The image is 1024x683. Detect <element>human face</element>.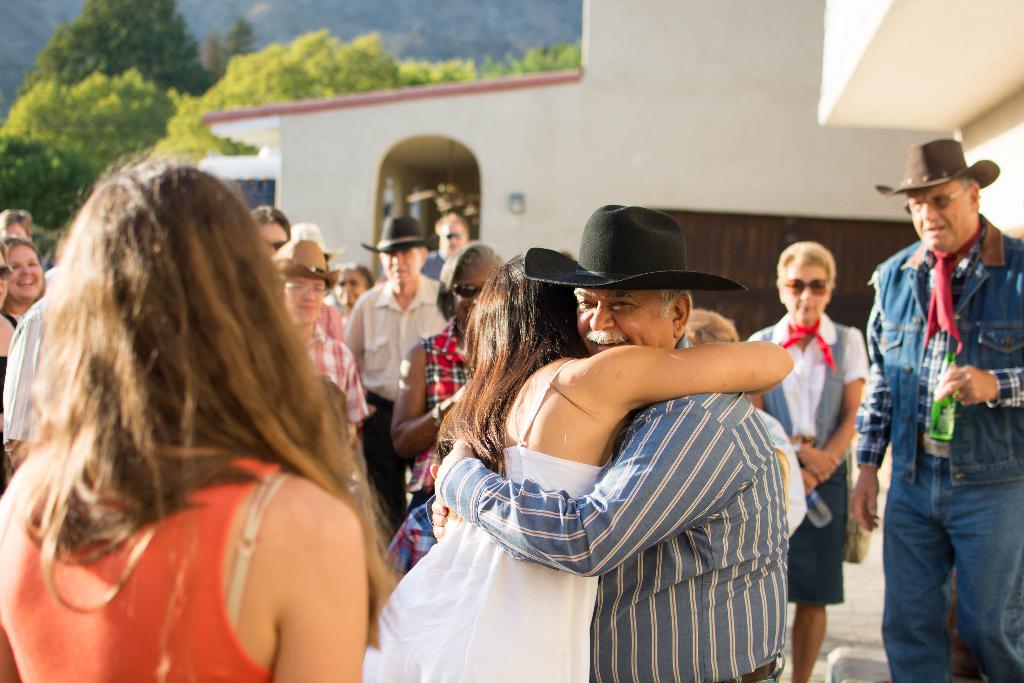
Detection: [x1=783, y1=255, x2=831, y2=322].
